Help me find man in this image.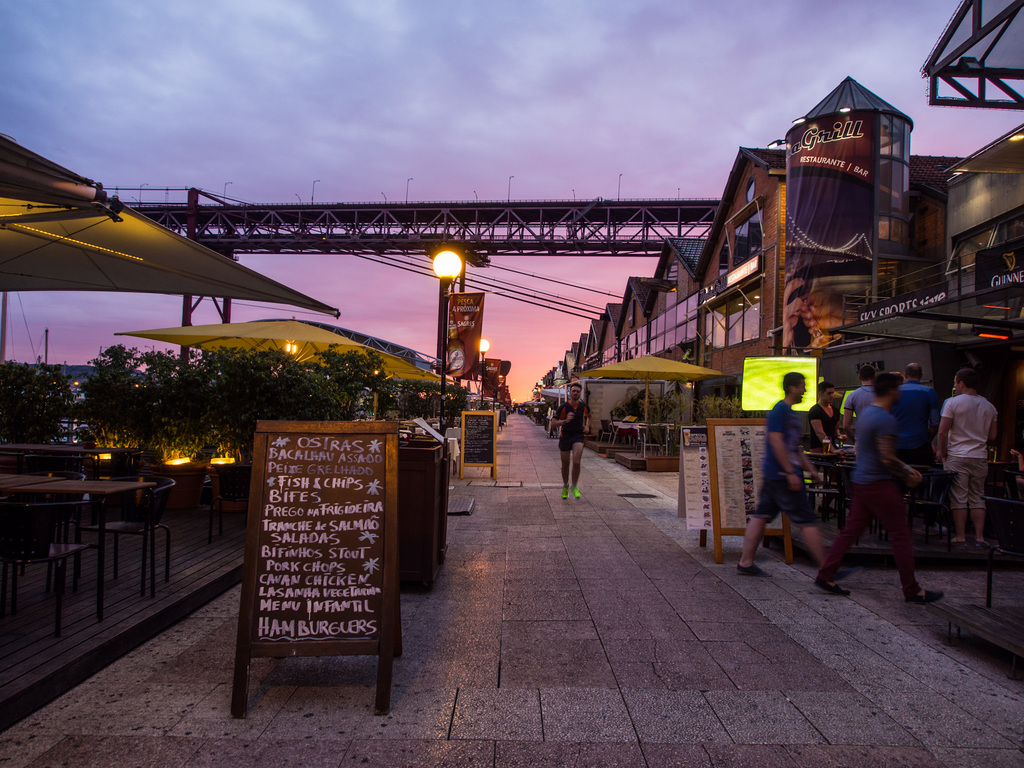
Found it: <box>898,360,951,494</box>.
